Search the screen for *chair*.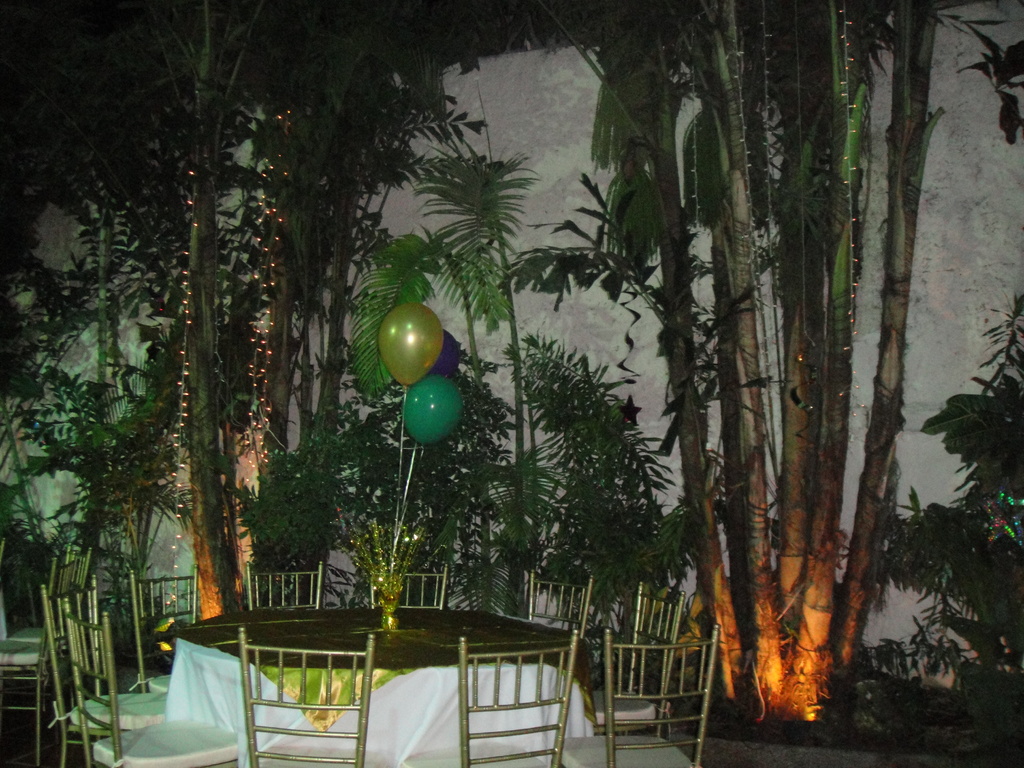
Found at crop(0, 547, 93, 767).
